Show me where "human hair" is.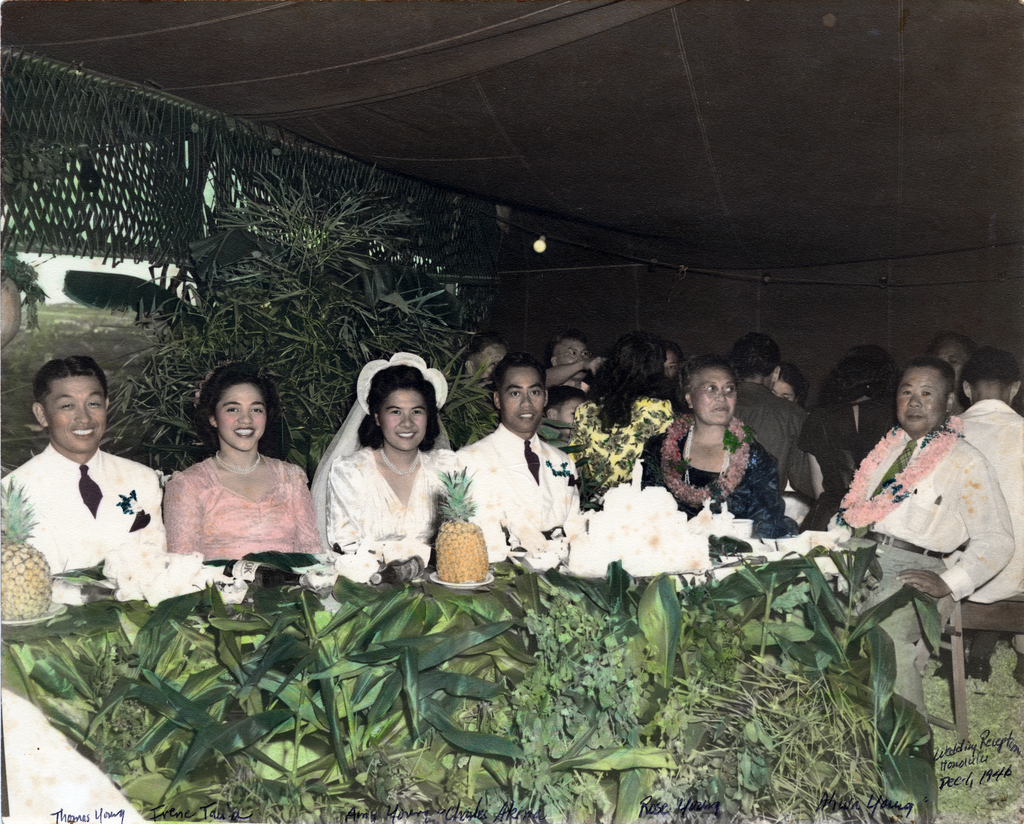
"human hair" is at Rect(588, 329, 671, 428).
